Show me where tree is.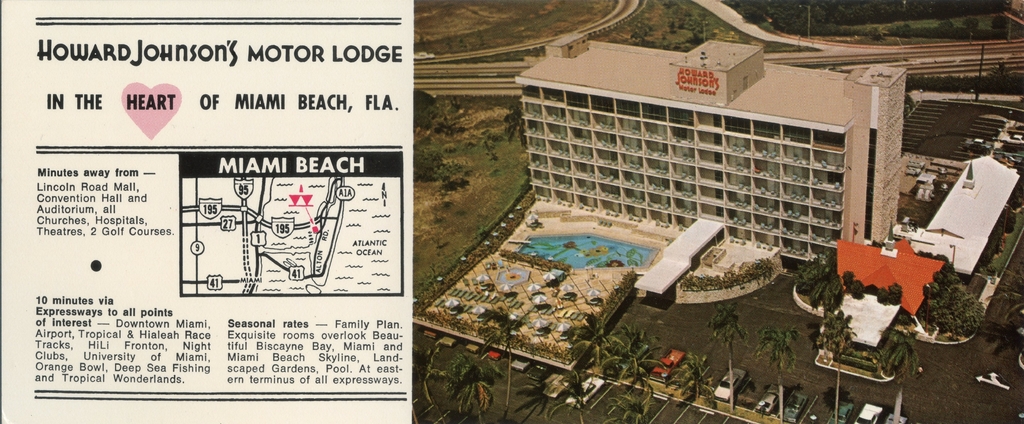
tree is at 662, 350, 716, 408.
